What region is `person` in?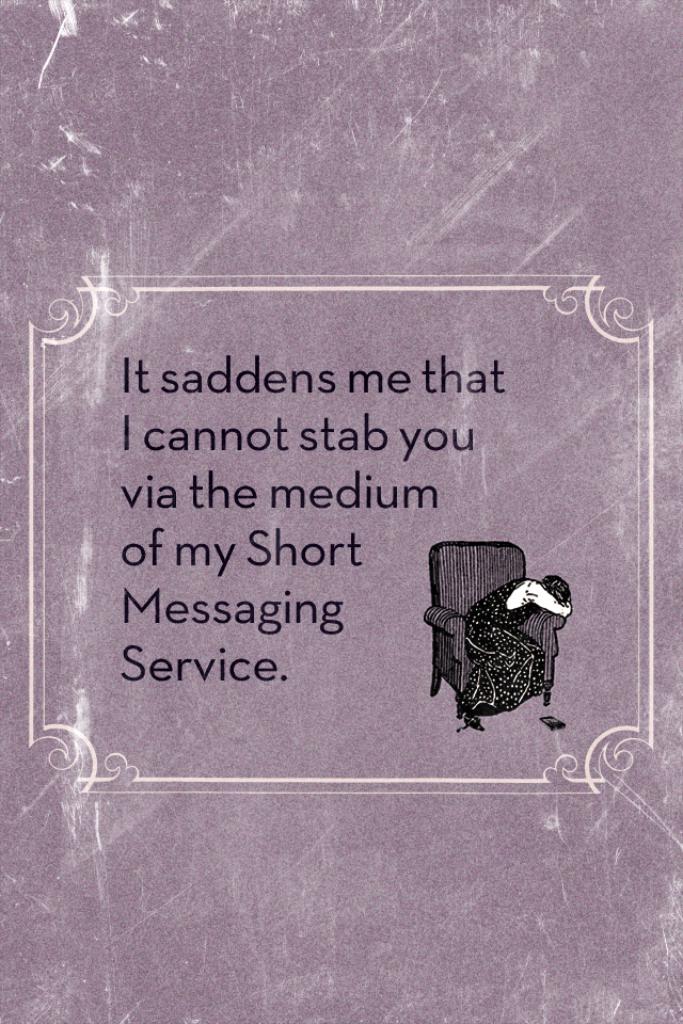
457,574,579,724.
